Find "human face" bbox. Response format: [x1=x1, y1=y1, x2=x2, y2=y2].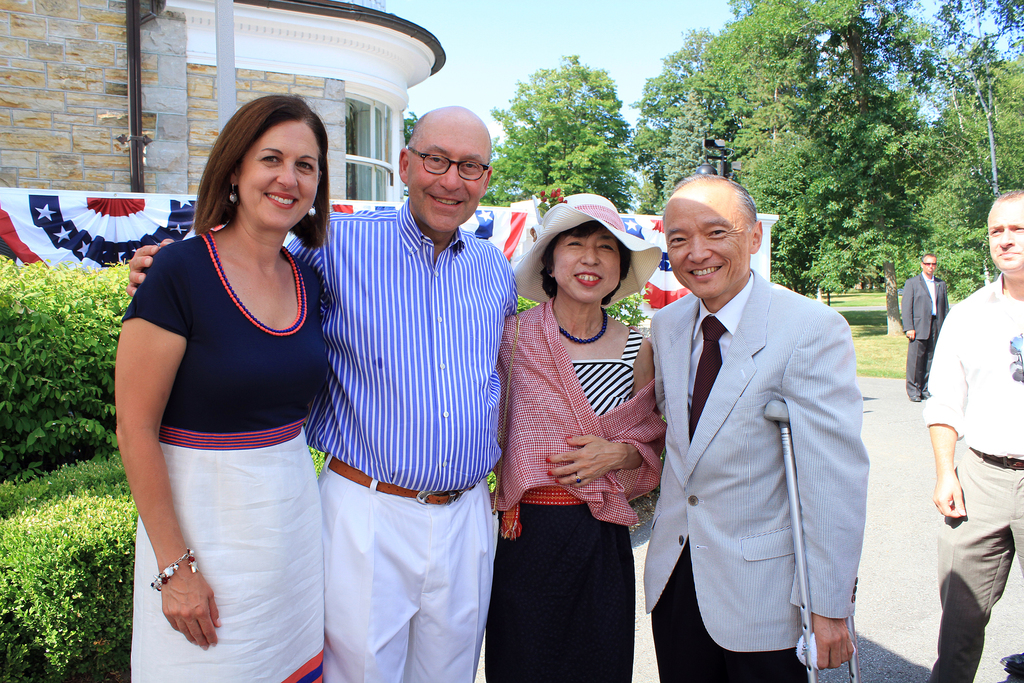
[x1=666, y1=199, x2=749, y2=297].
